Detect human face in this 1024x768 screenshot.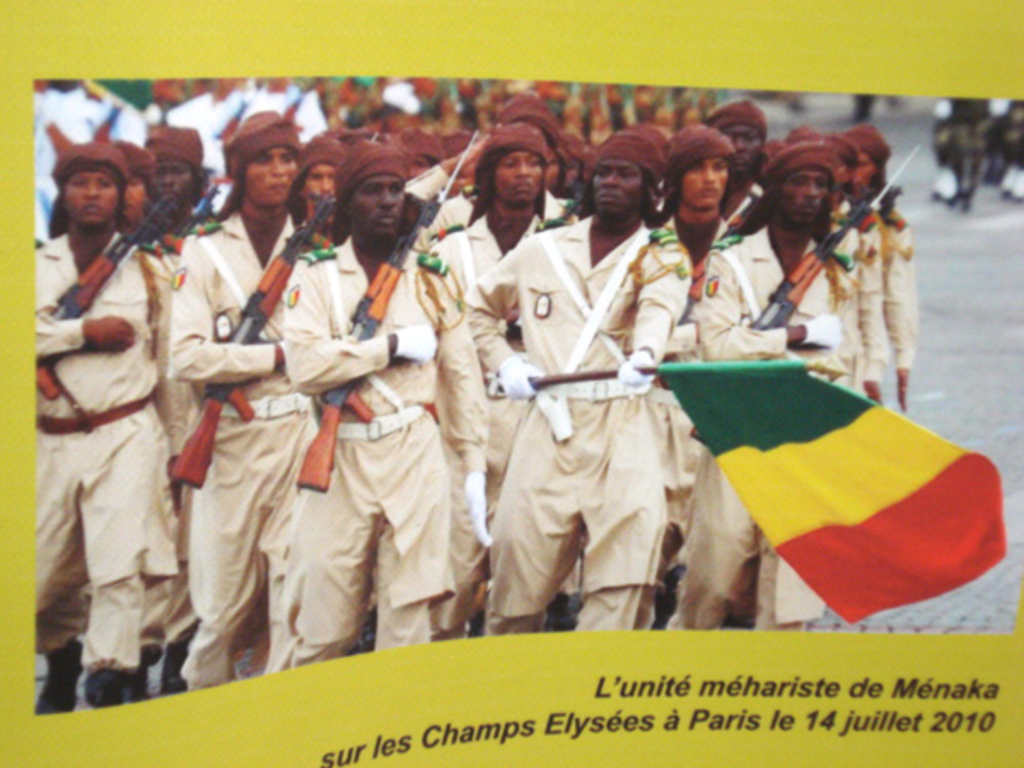
Detection: bbox=(592, 160, 642, 217).
